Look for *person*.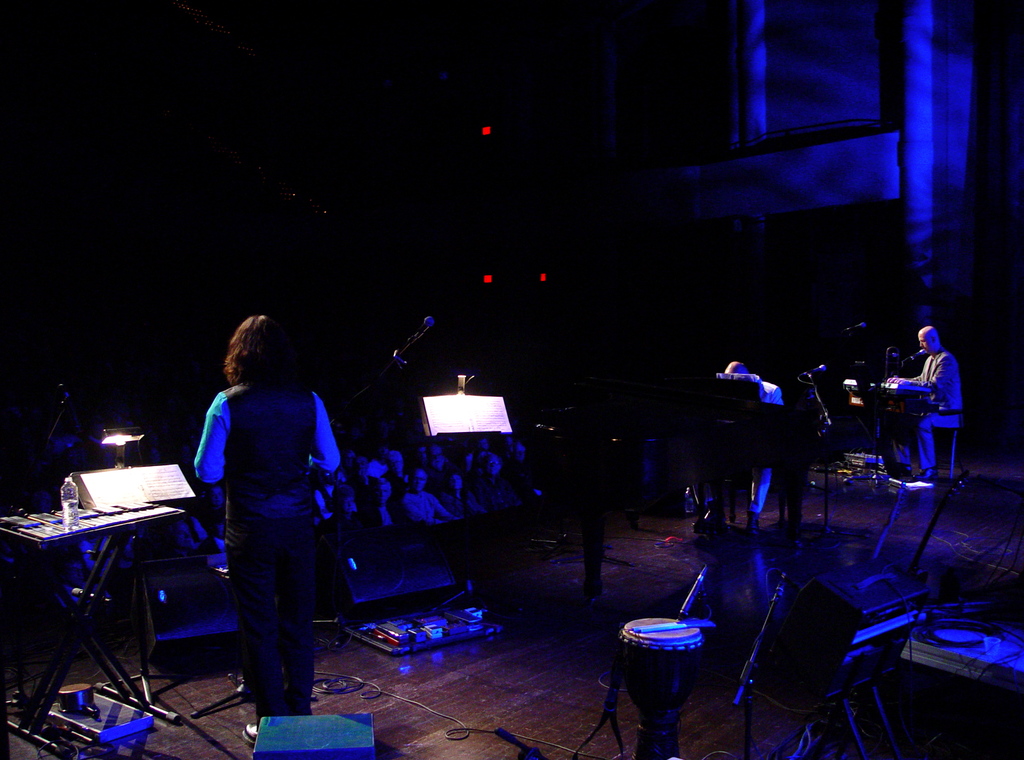
Found: 885 318 968 487.
